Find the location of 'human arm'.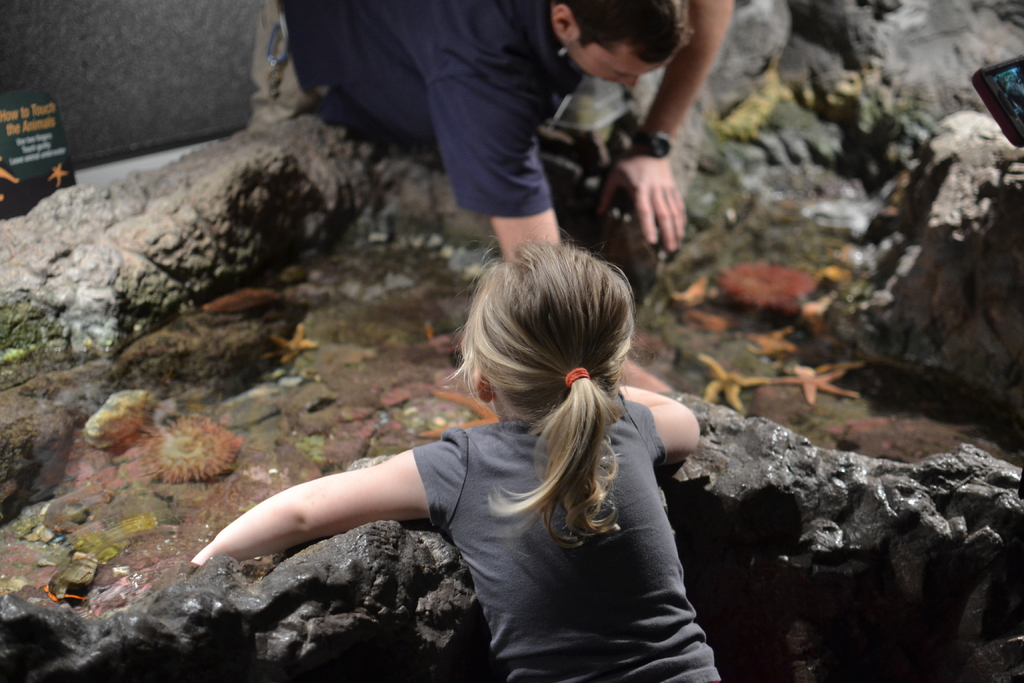
Location: (190,437,451,570).
